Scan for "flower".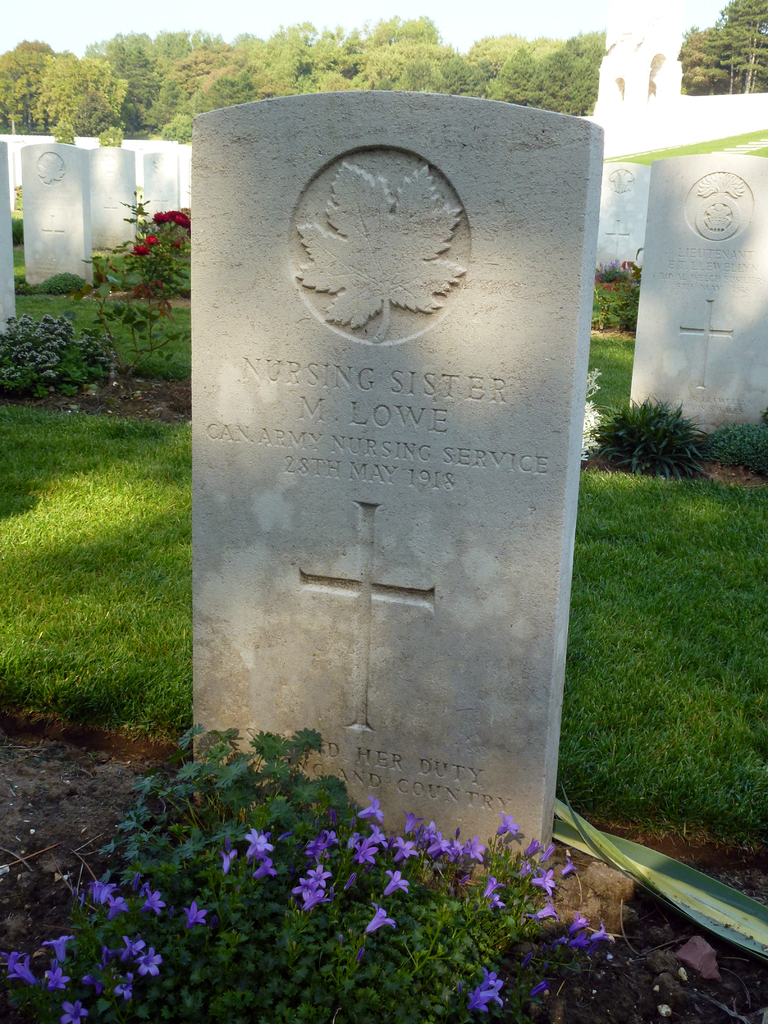
Scan result: BBox(250, 860, 273, 881).
